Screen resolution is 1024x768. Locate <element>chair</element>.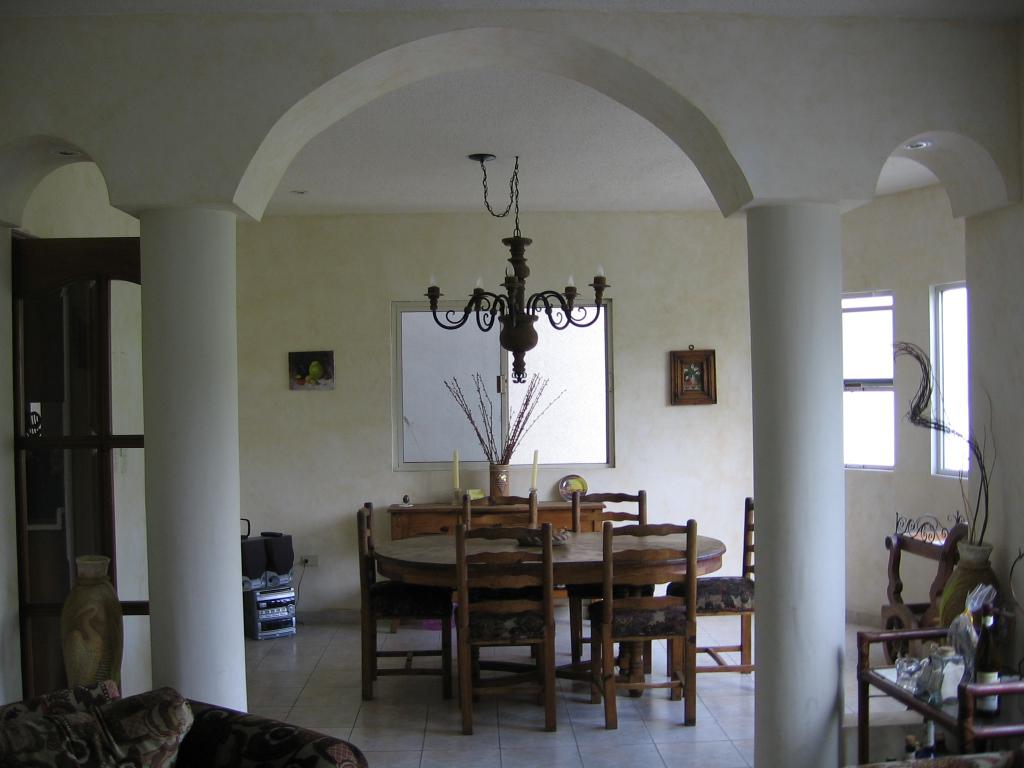
locate(350, 501, 455, 704).
